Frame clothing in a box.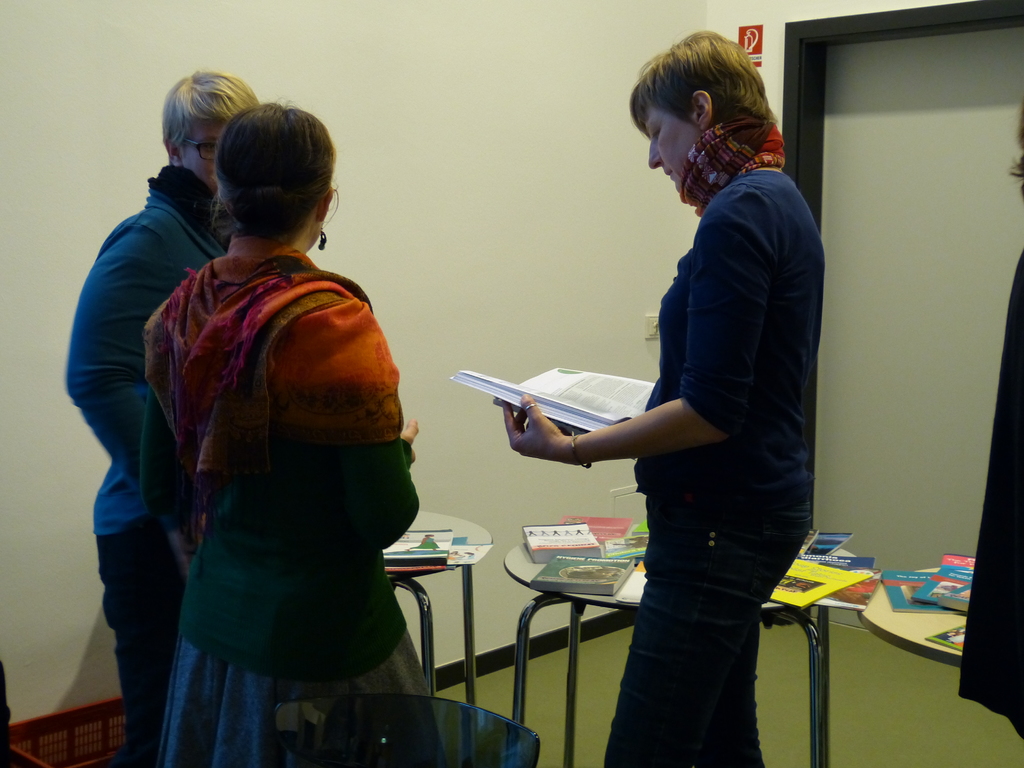
box=[563, 36, 833, 726].
